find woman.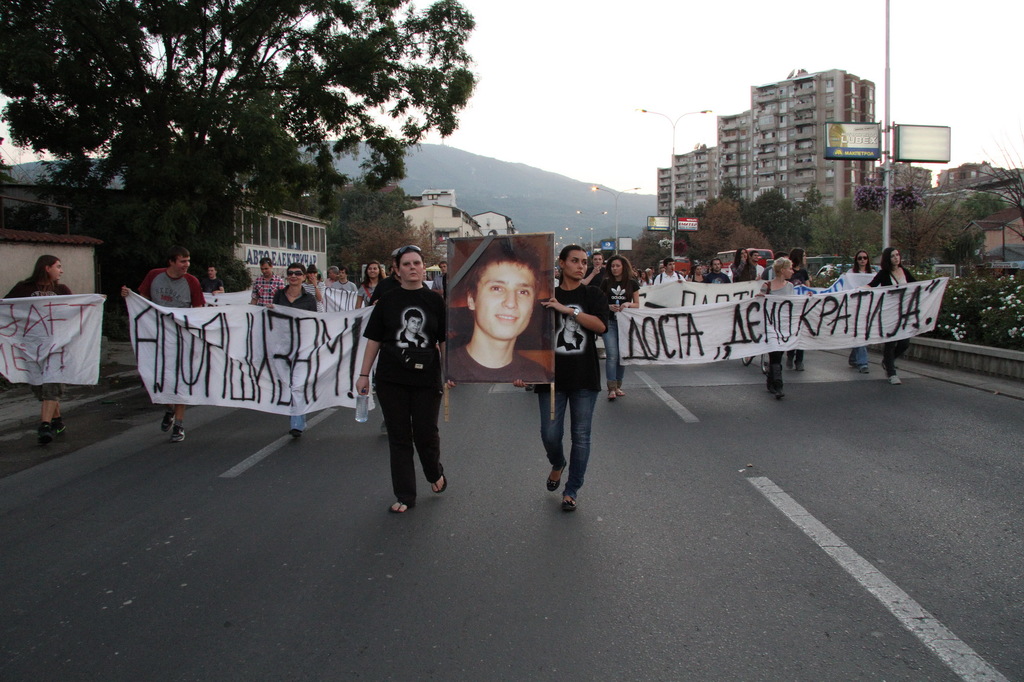
bbox=[689, 266, 707, 283].
